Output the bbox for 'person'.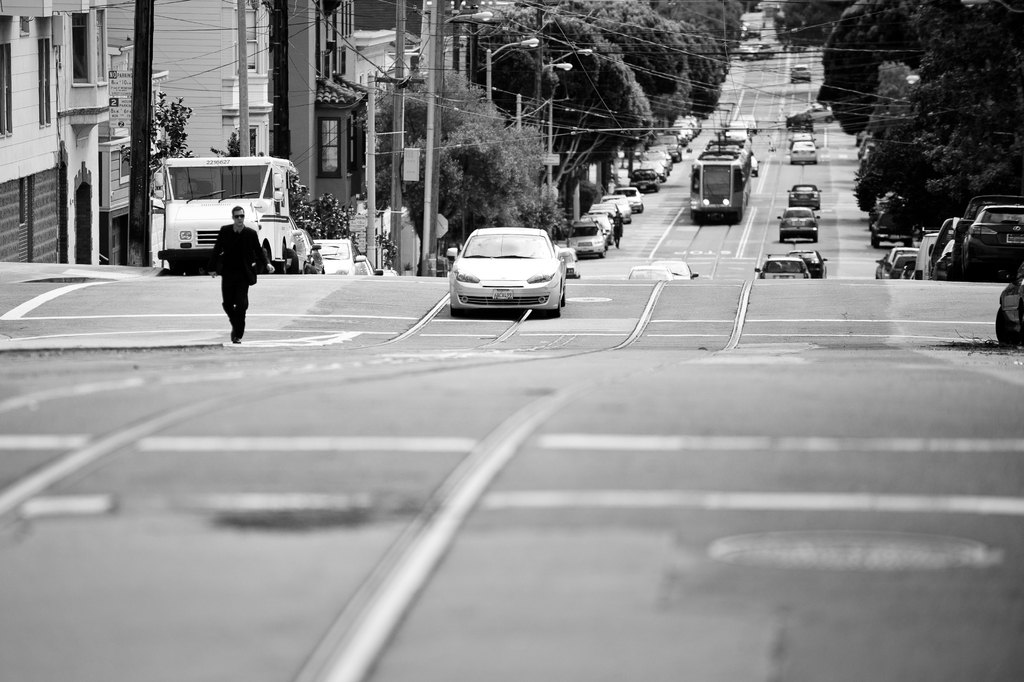
box(205, 206, 274, 346).
